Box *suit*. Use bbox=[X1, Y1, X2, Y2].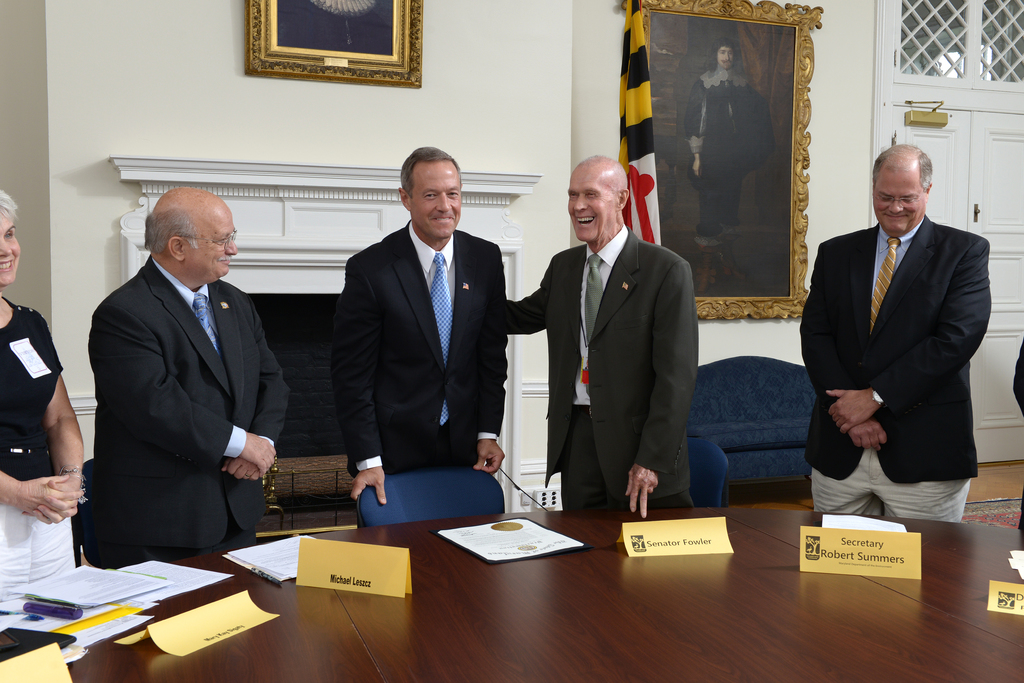
bbox=[326, 151, 517, 535].
